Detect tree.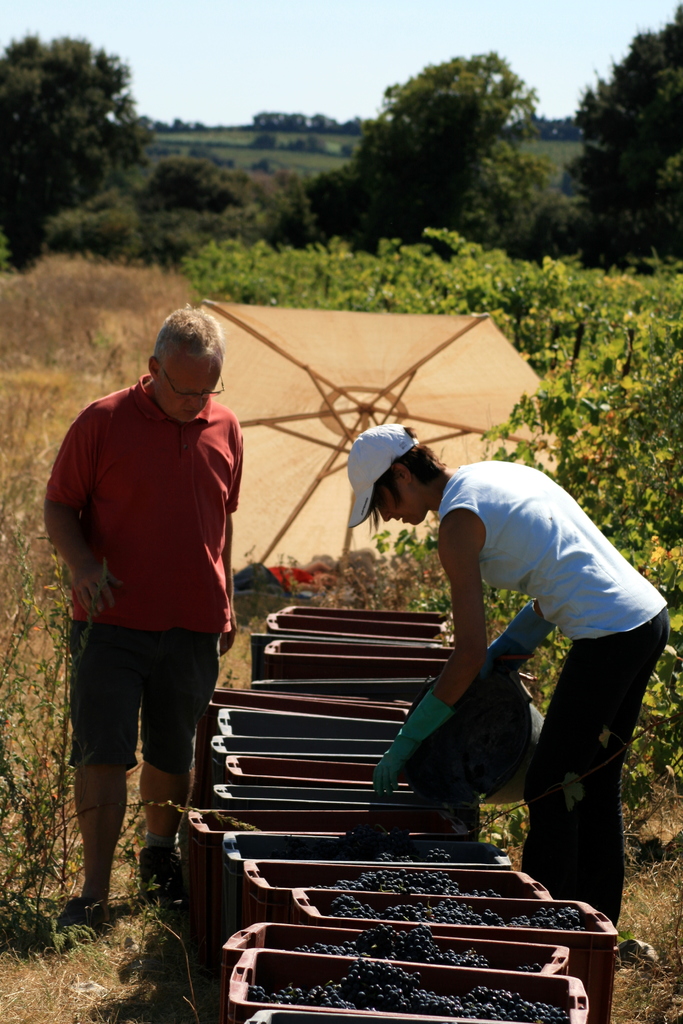
Detected at (580,17,682,240).
